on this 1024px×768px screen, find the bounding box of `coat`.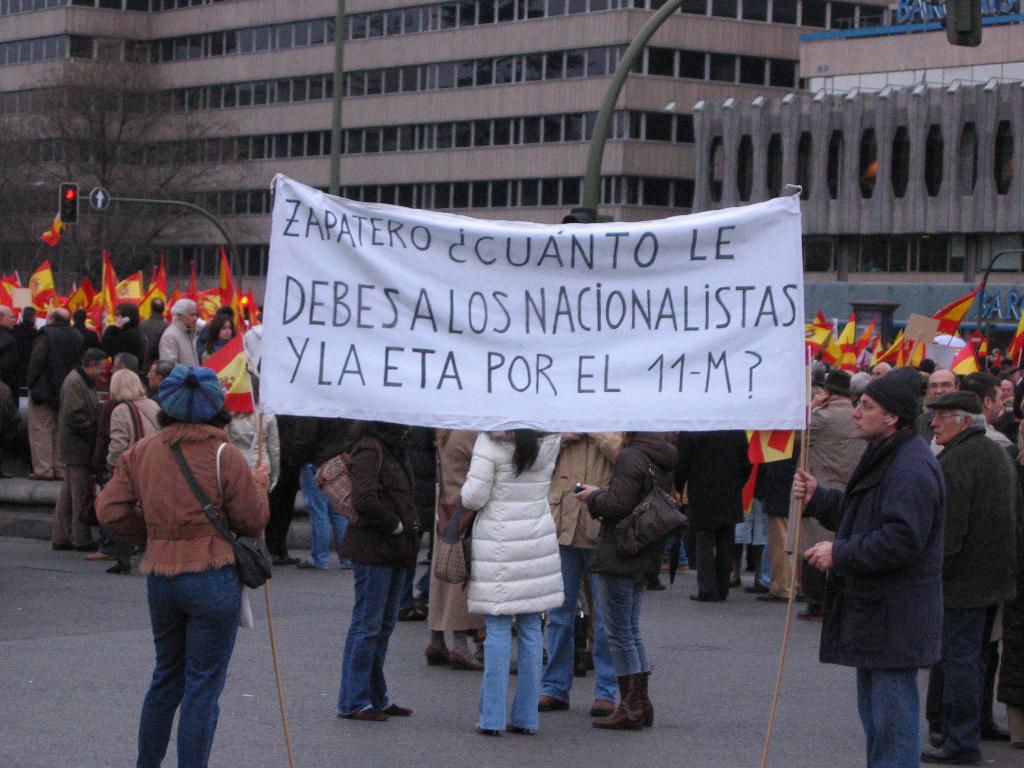
Bounding box: [33,312,87,408].
